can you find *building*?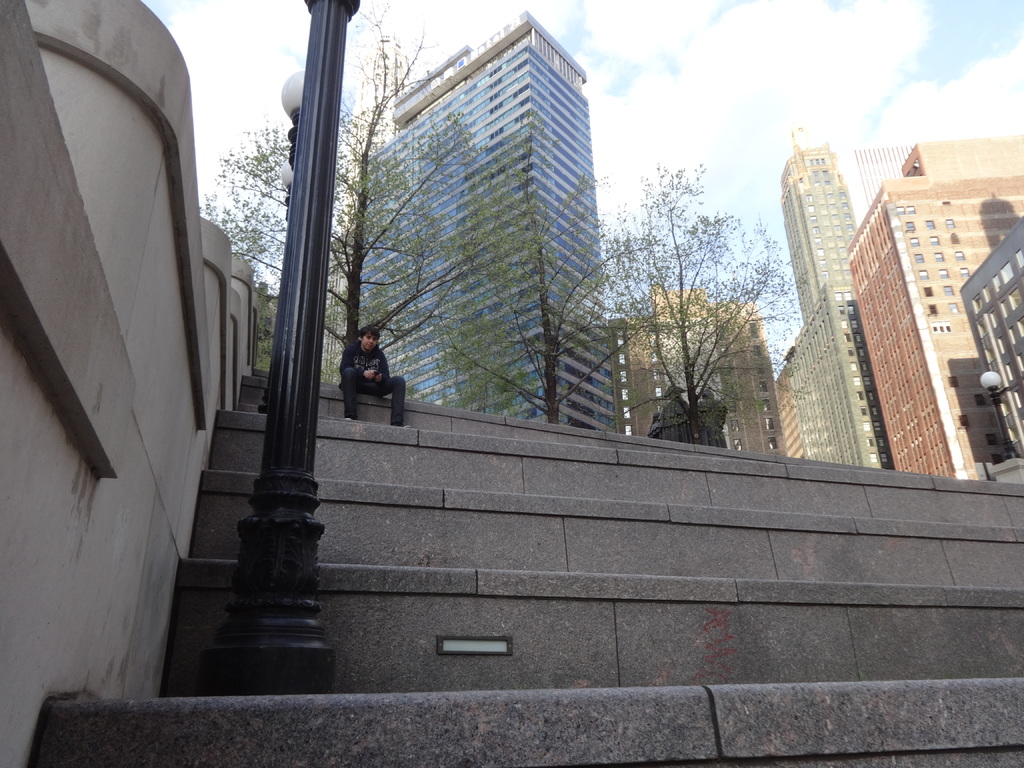
Yes, bounding box: x1=610, y1=286, x2=786, y2=461.
